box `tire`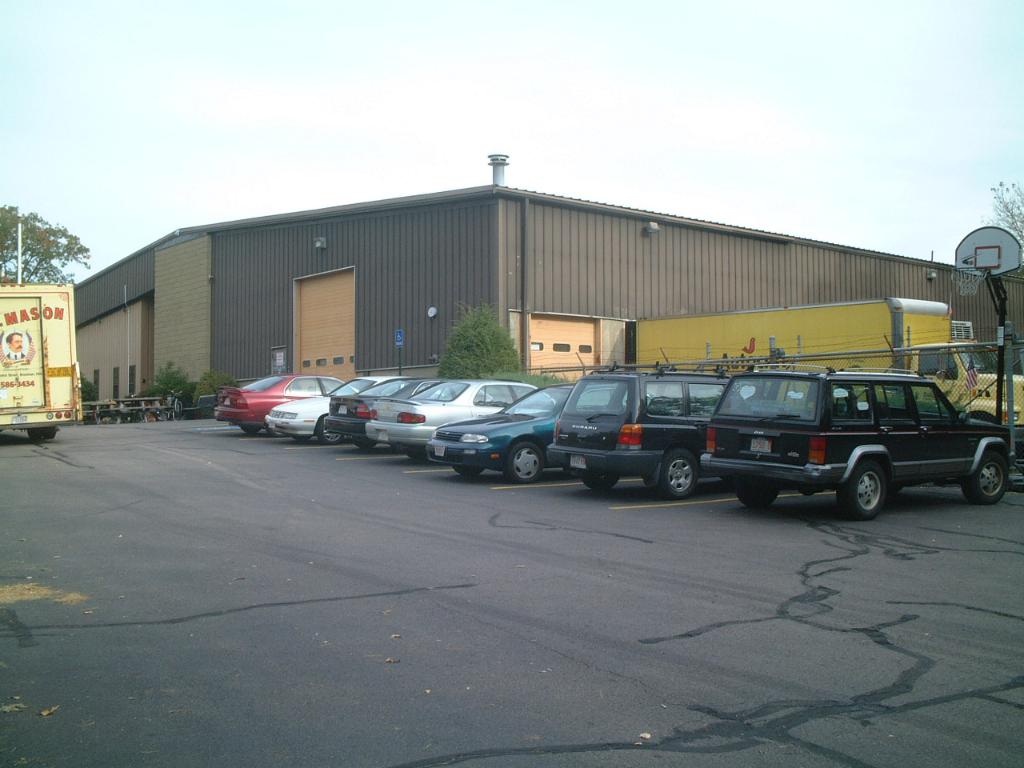
[left=962, top=446, right=1010, bottom=502]
